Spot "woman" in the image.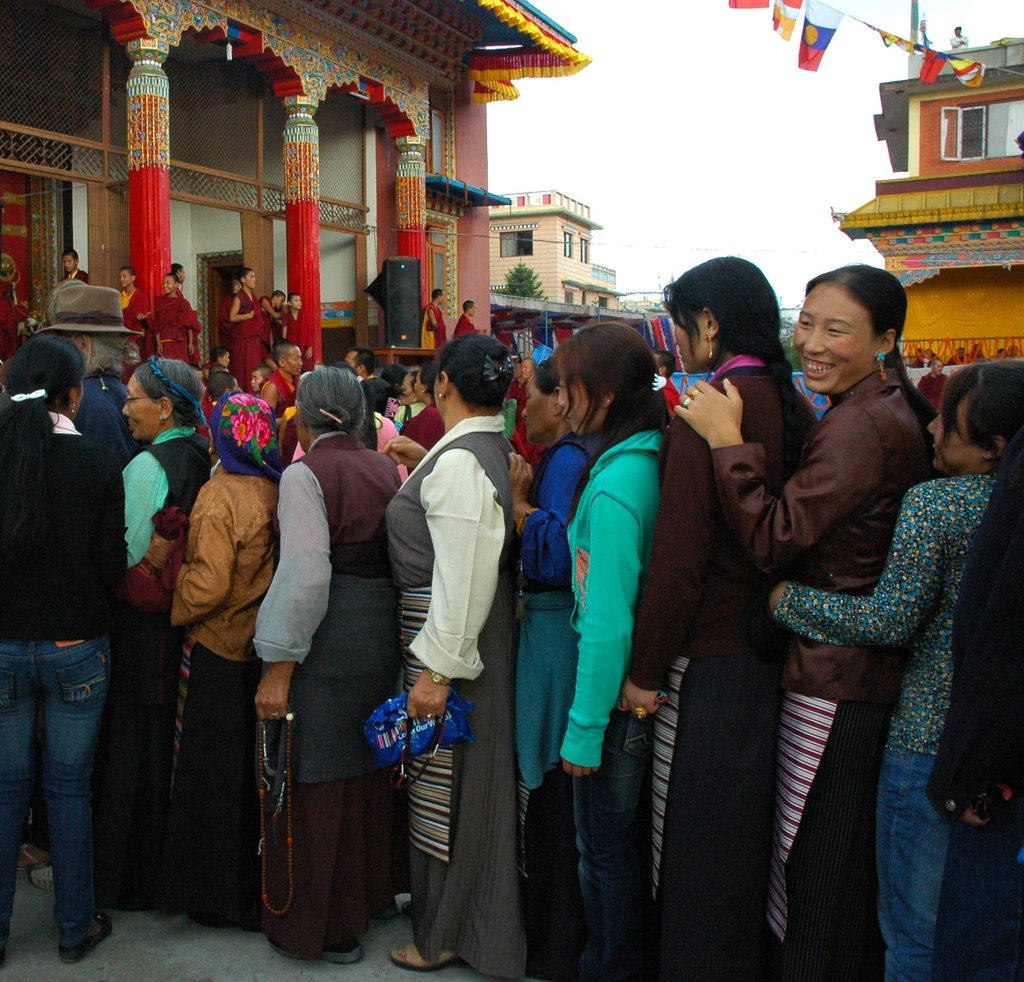
"woman" found at detection(618, 252, 822, 981).
